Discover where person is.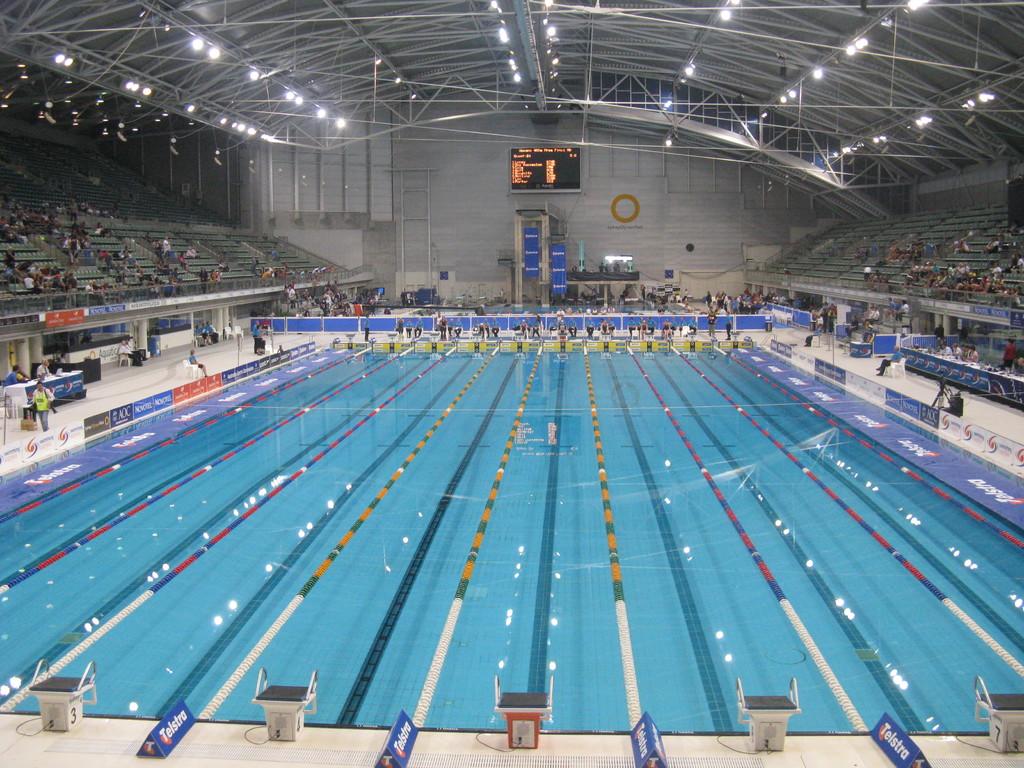
Discovered at pyautogui.locateOnScreen(250, 317, 259, 348).
